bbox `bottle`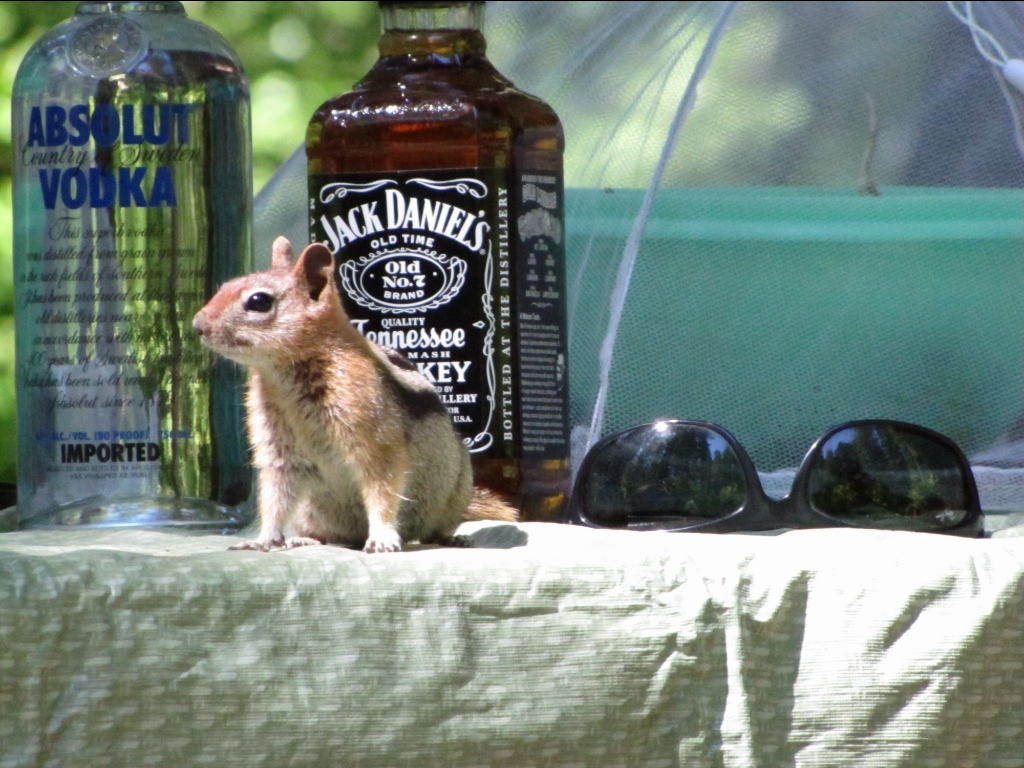
269 23 567 428
